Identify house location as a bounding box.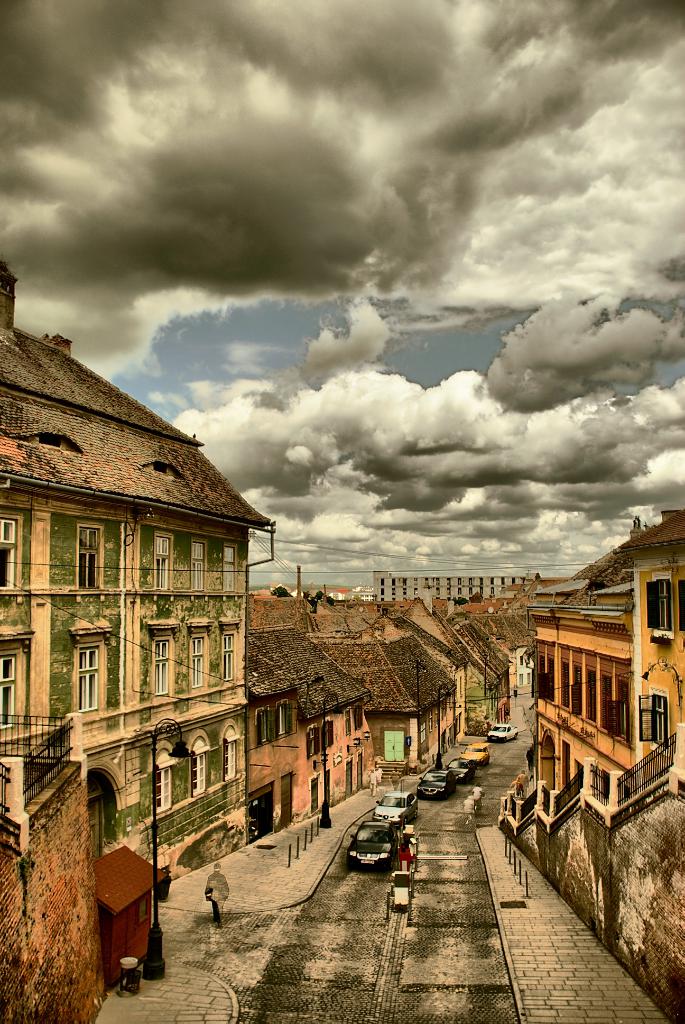
(530,509,684,890).
